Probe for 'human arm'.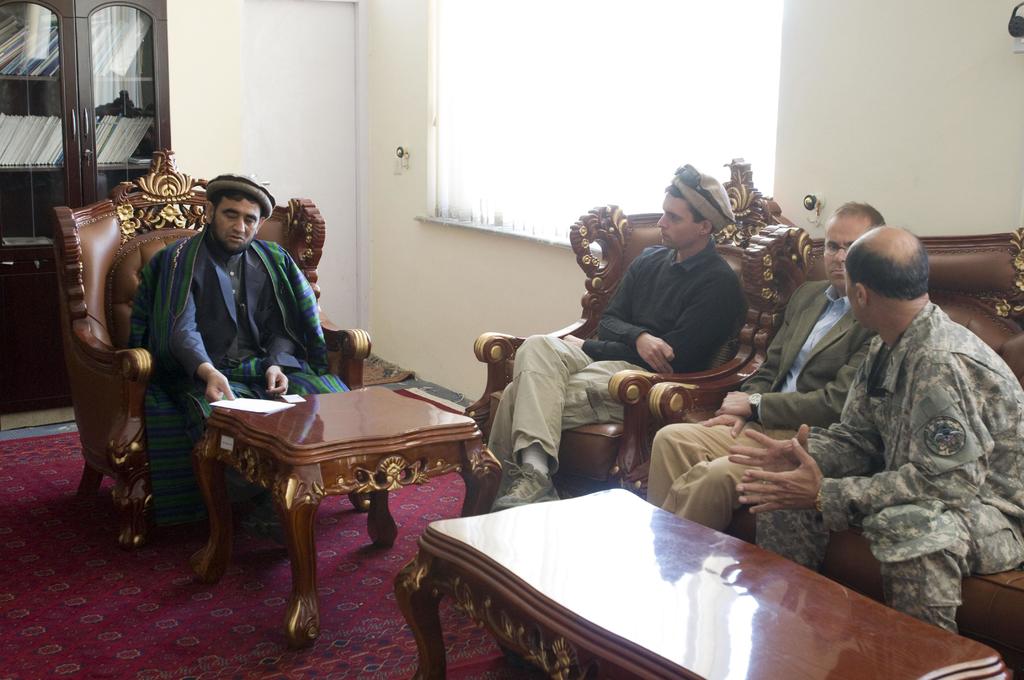
Probe result: locate(733, 355, 984, 535).
